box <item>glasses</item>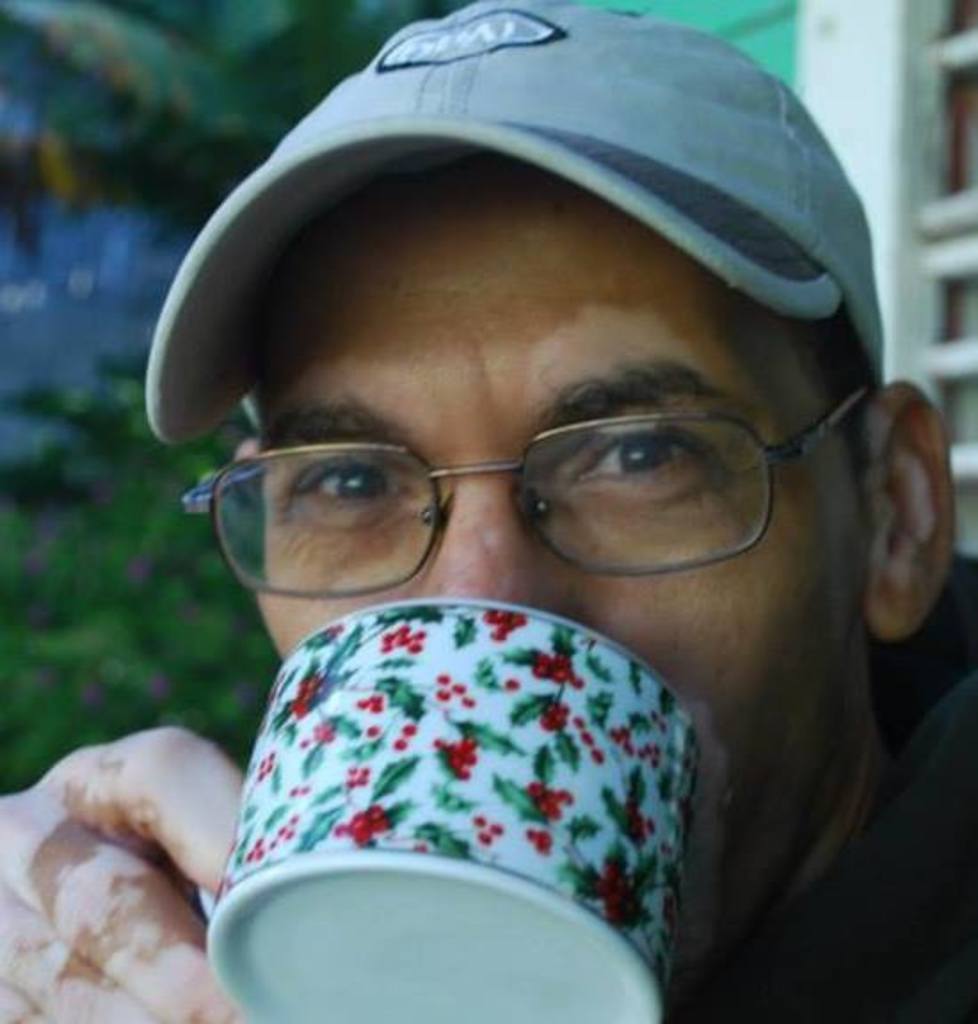
bbox=[180, 357, 907, 596]
